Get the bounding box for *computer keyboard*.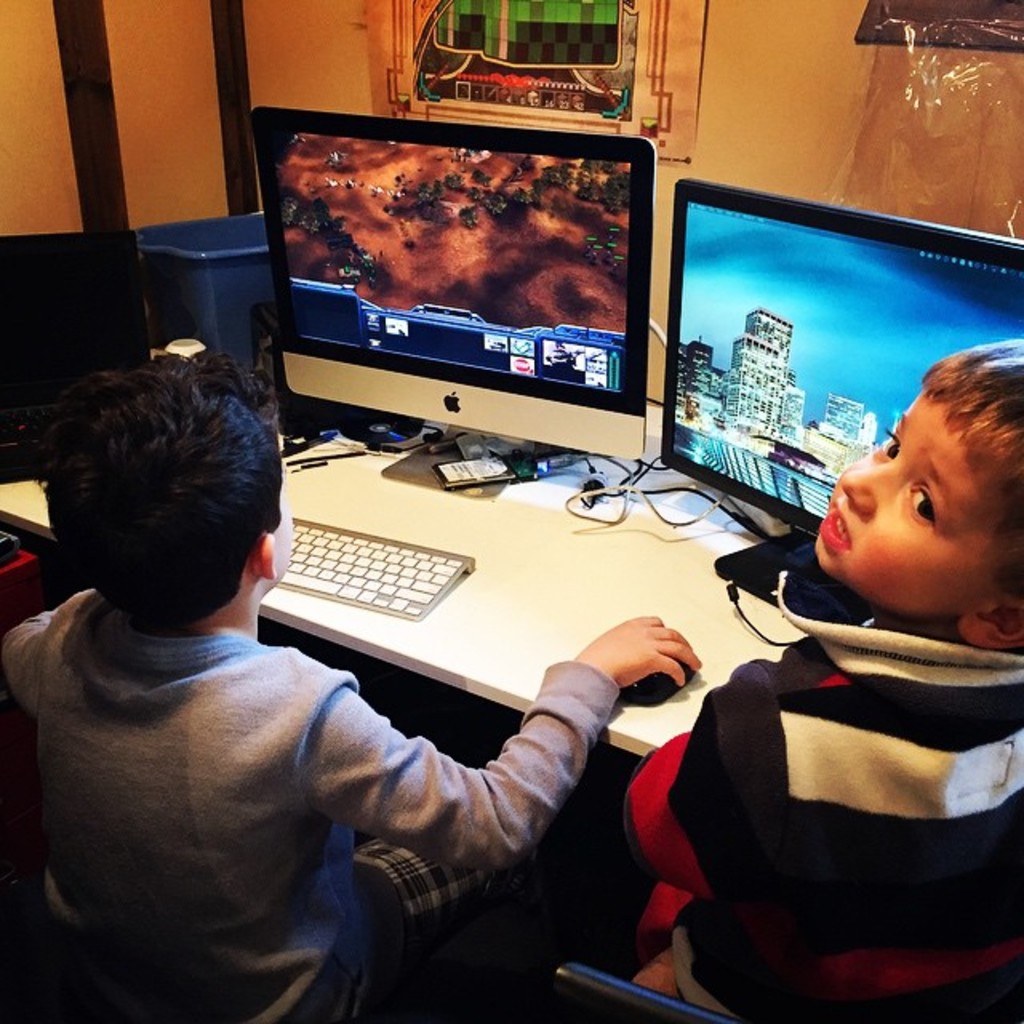
[274,518,475,621].
